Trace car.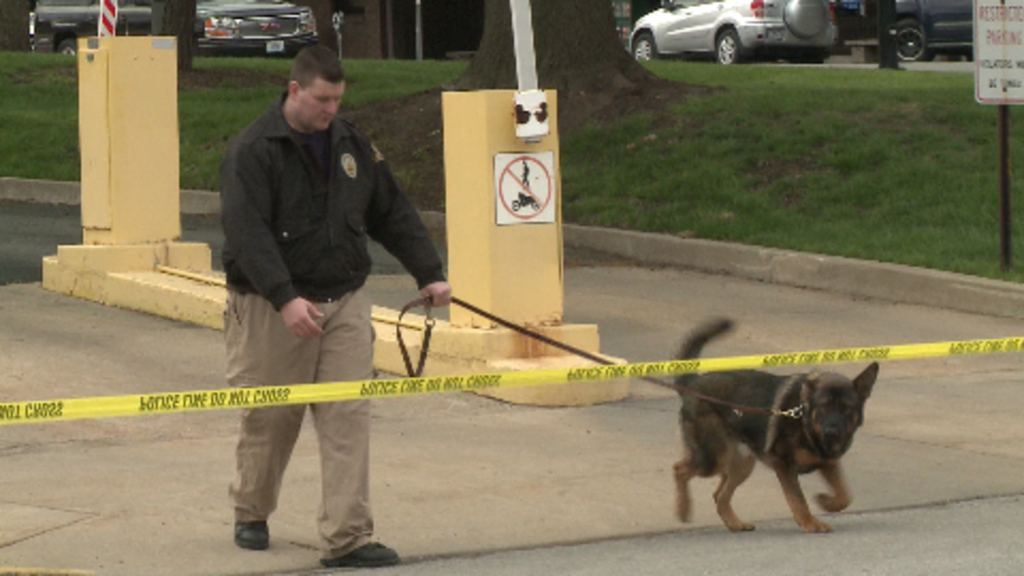
Traced to {"left": 55, "top": 0, "right": 322, "bottom": 53}.
